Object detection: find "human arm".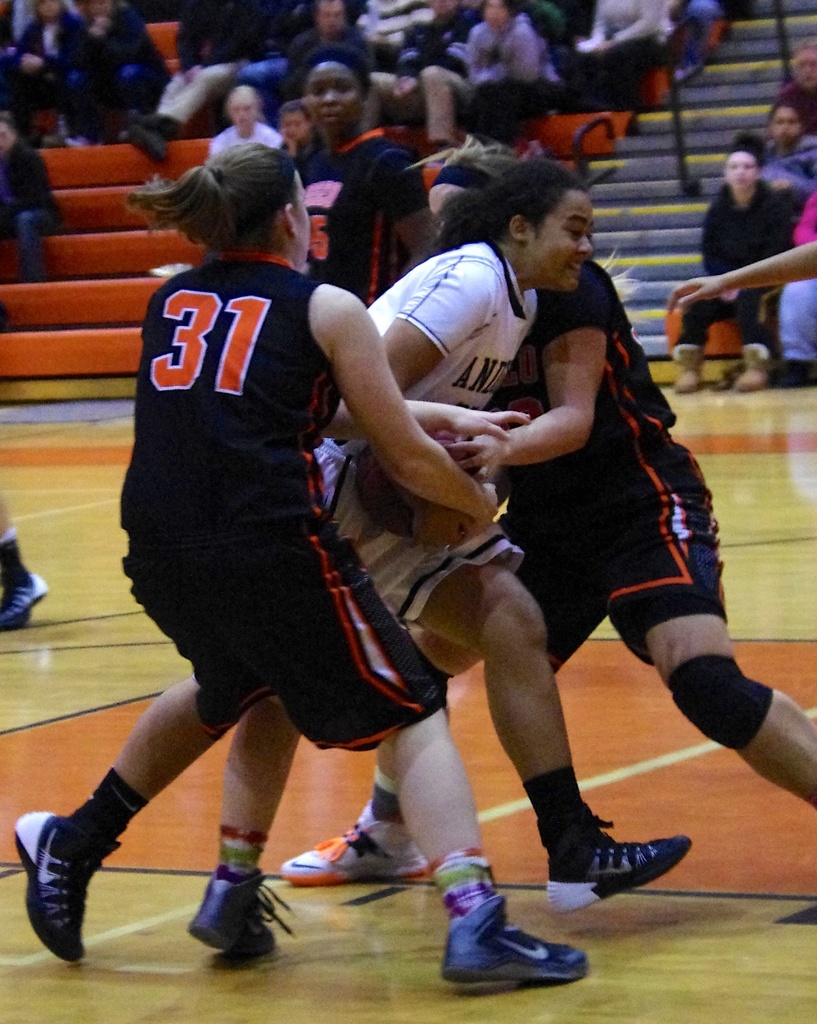
[left=456, top=271, right=617, bottom=481].
